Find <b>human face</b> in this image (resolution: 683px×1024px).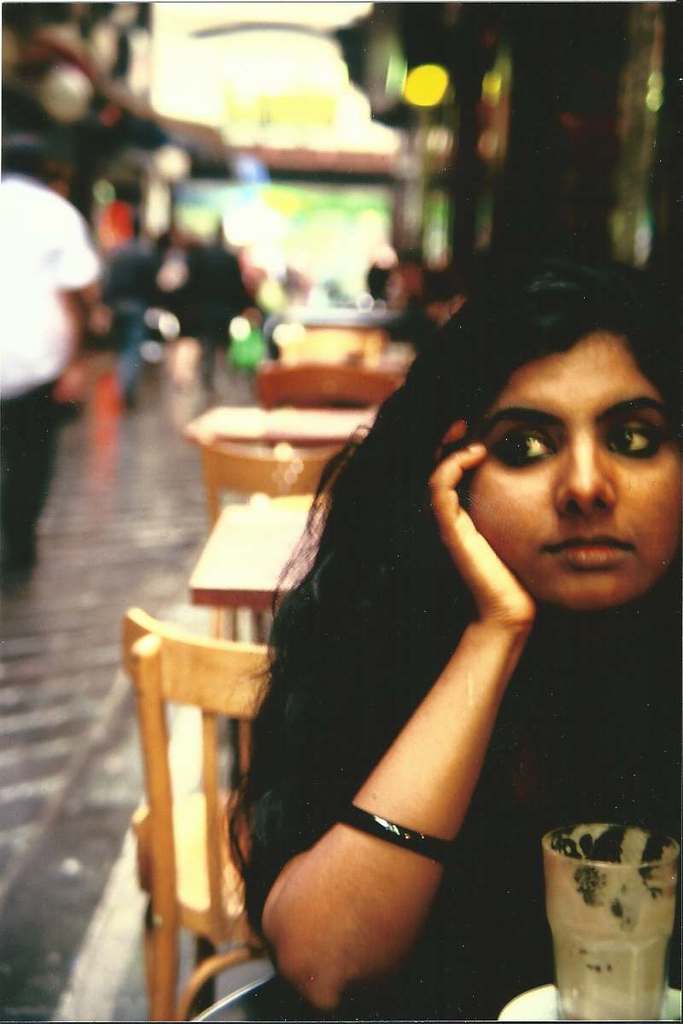
<box>463,325,682,621</box>.
